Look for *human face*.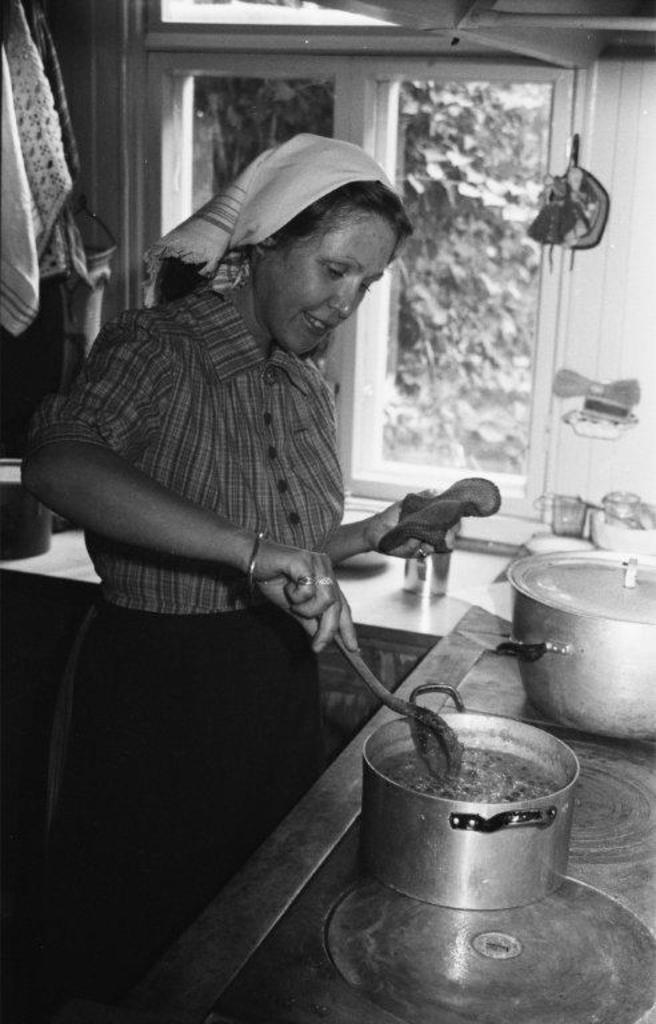
Found: 259:217:396:357.
